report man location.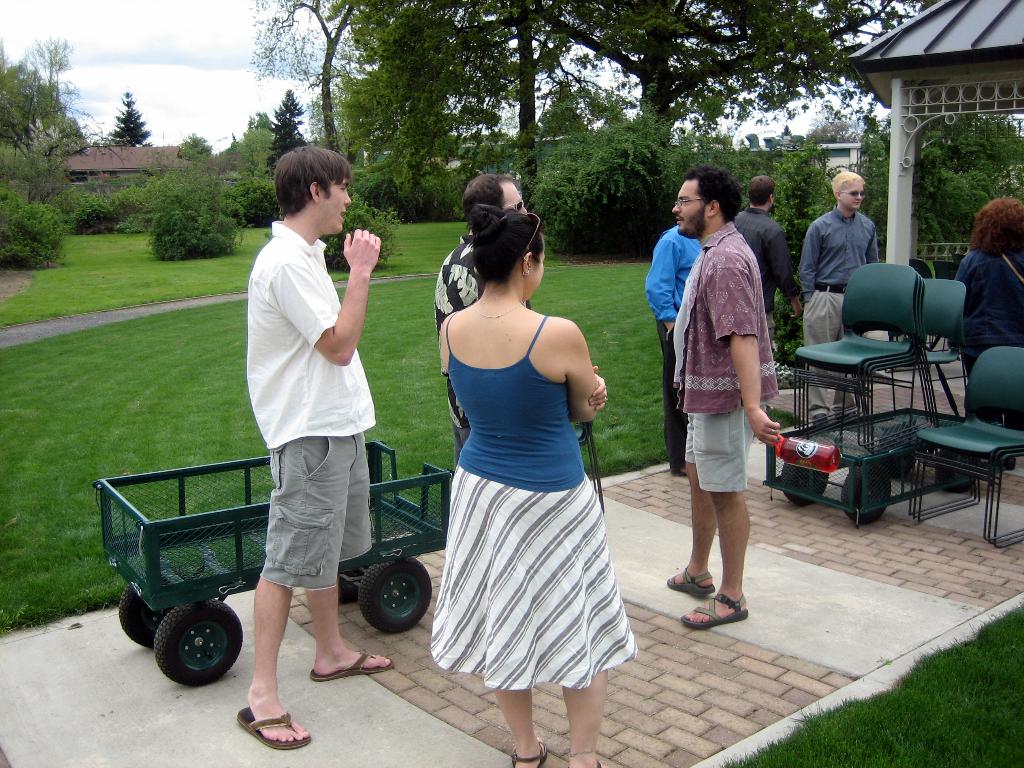
Report: locate(732, 173, 803, 349).
